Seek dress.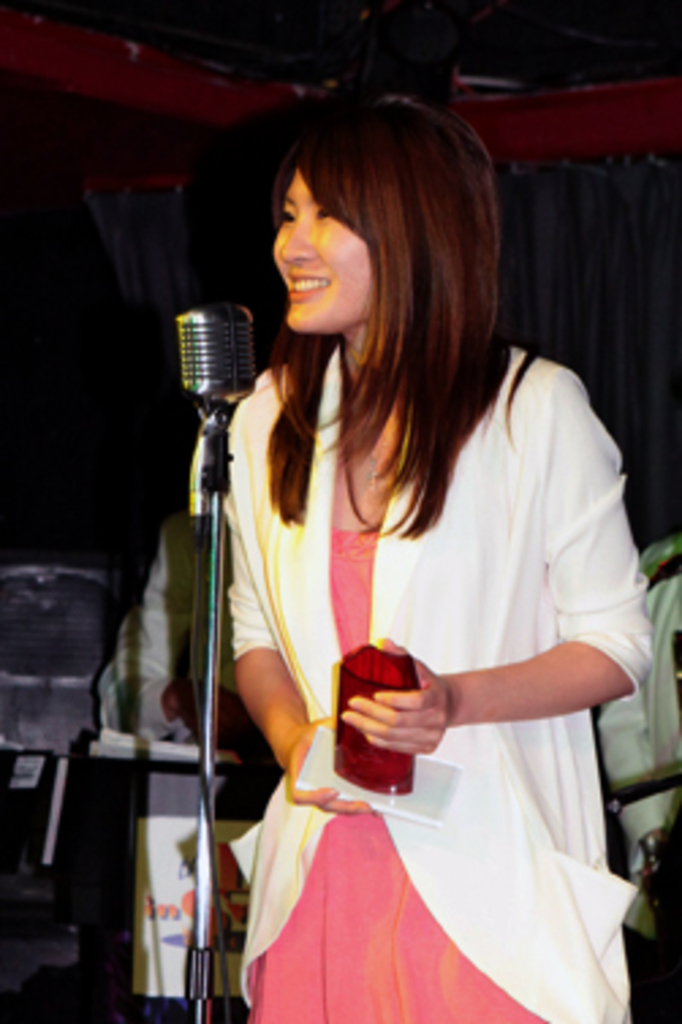
bbox=(190, 334, 652, 1021).
